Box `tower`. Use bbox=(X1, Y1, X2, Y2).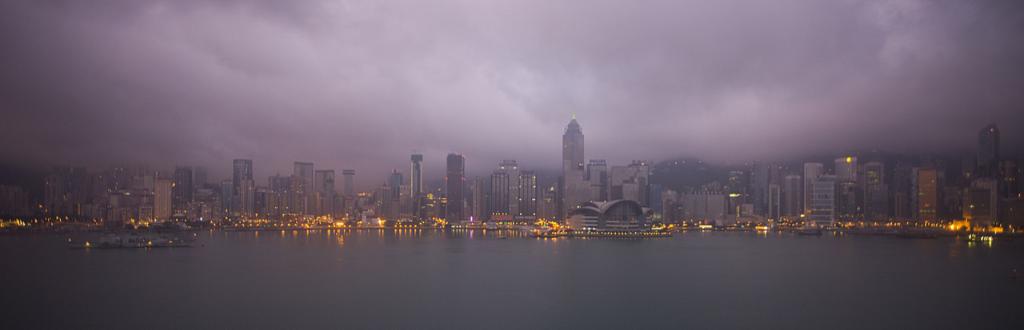
bbox=(502, 158, 518, 221).
